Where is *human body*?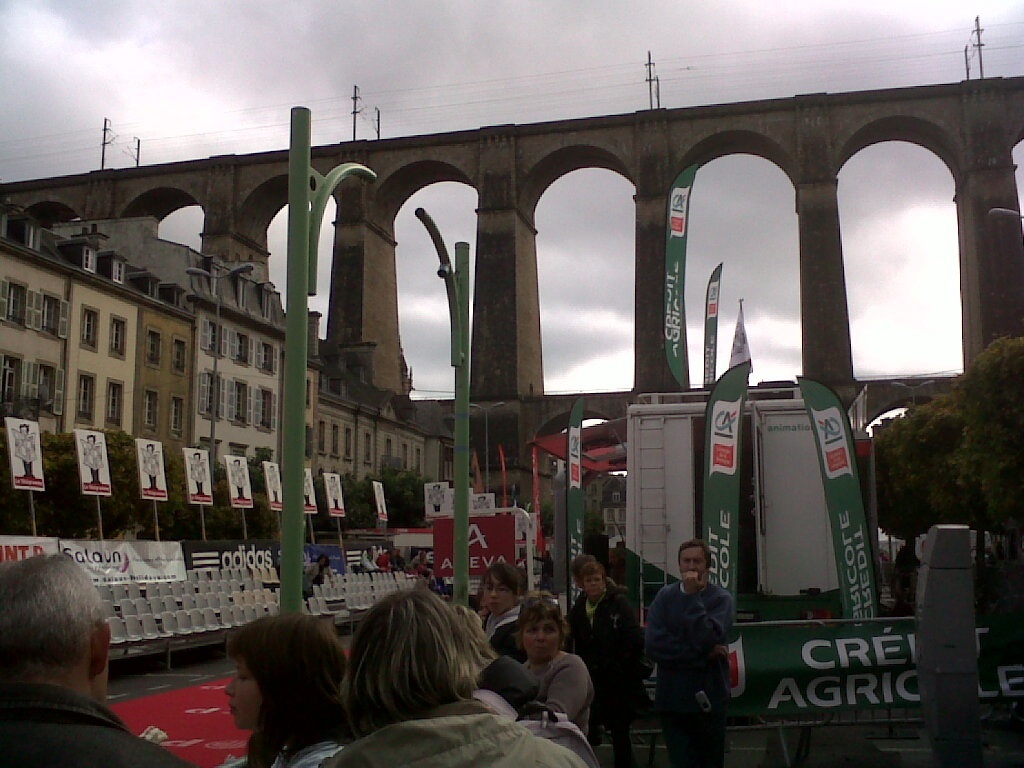
BBox(639, 552, 751, 748).
